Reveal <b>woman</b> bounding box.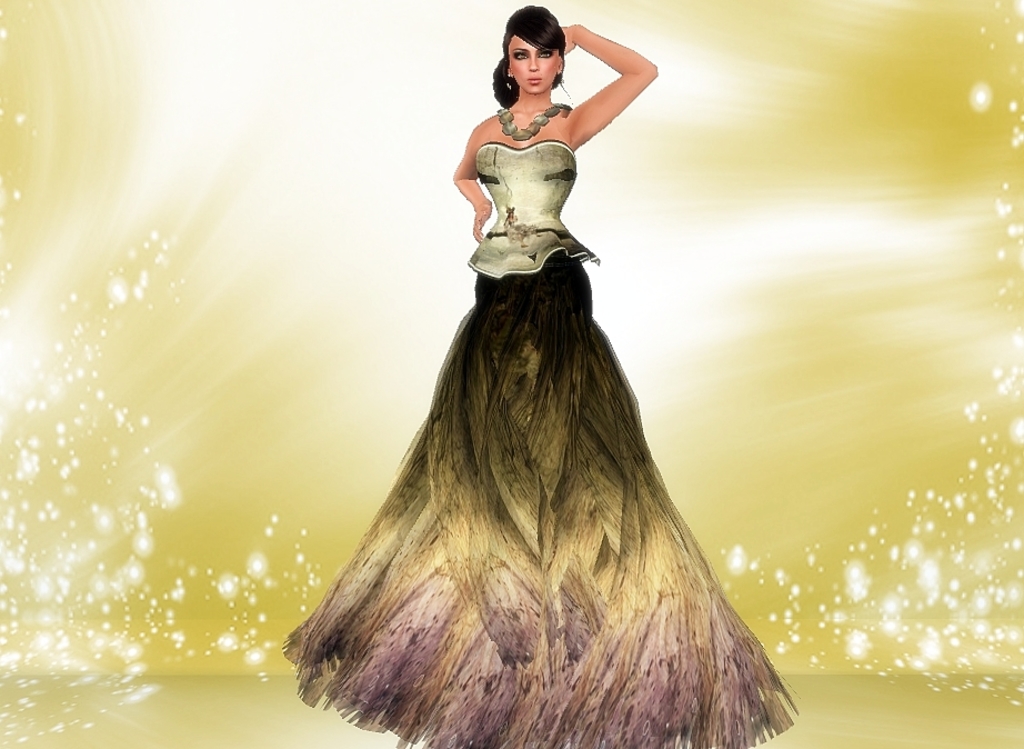
Revealed: box(284, 0, 781, 732).
